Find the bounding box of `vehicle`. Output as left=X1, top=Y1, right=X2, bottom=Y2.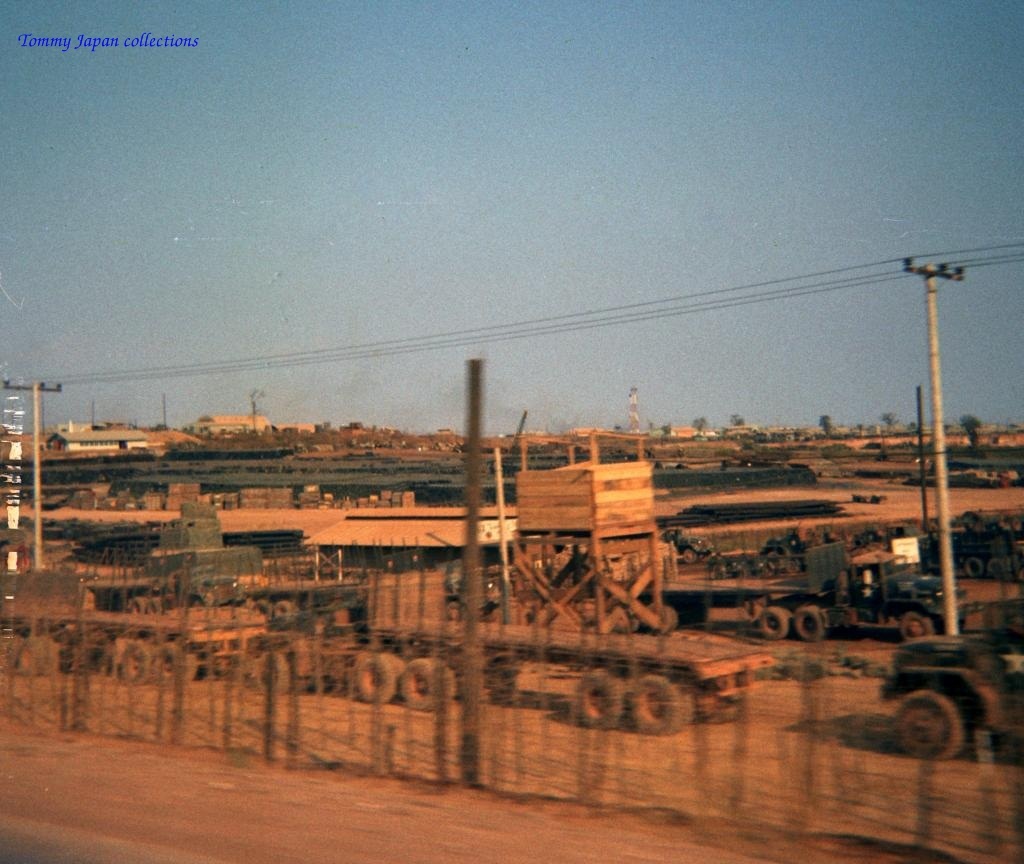
left=184, top=567, right=357, bottom=618.
